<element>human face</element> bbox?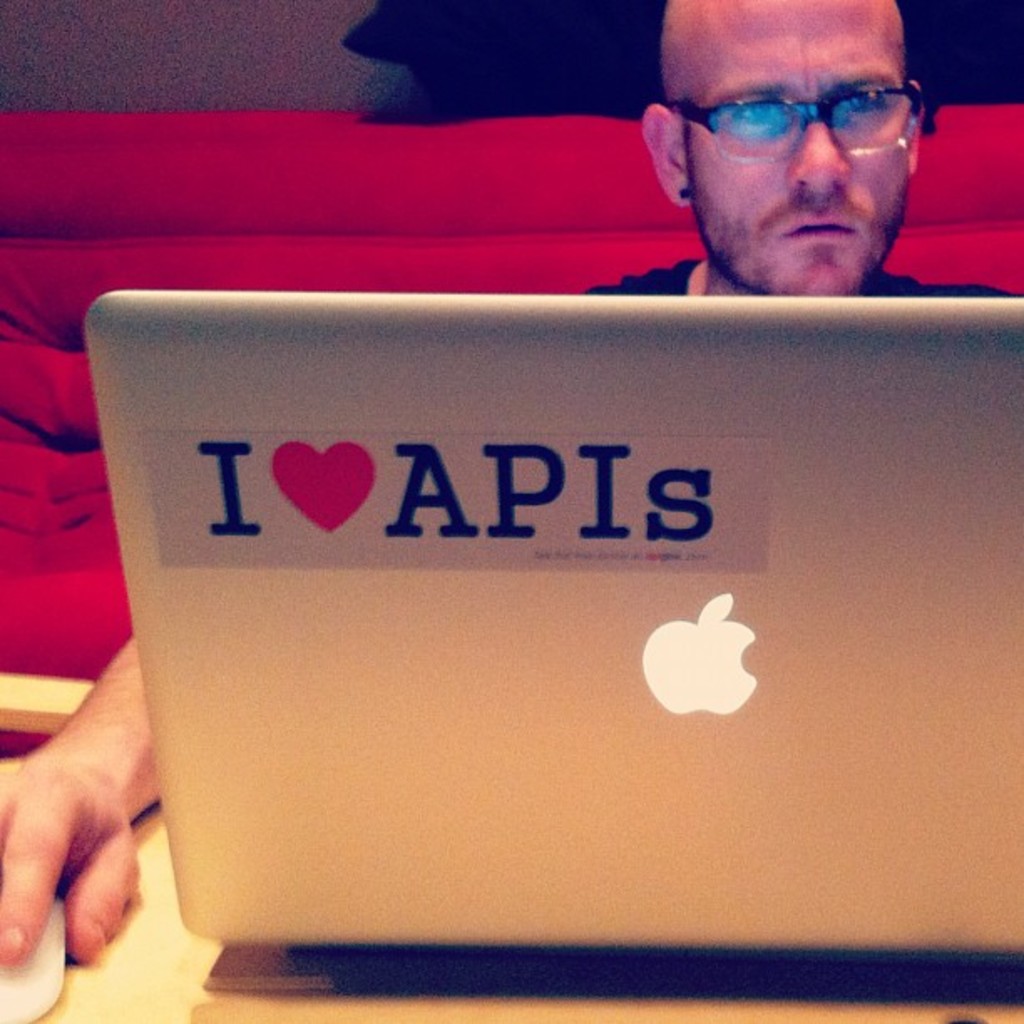
[696,0,917,301]
